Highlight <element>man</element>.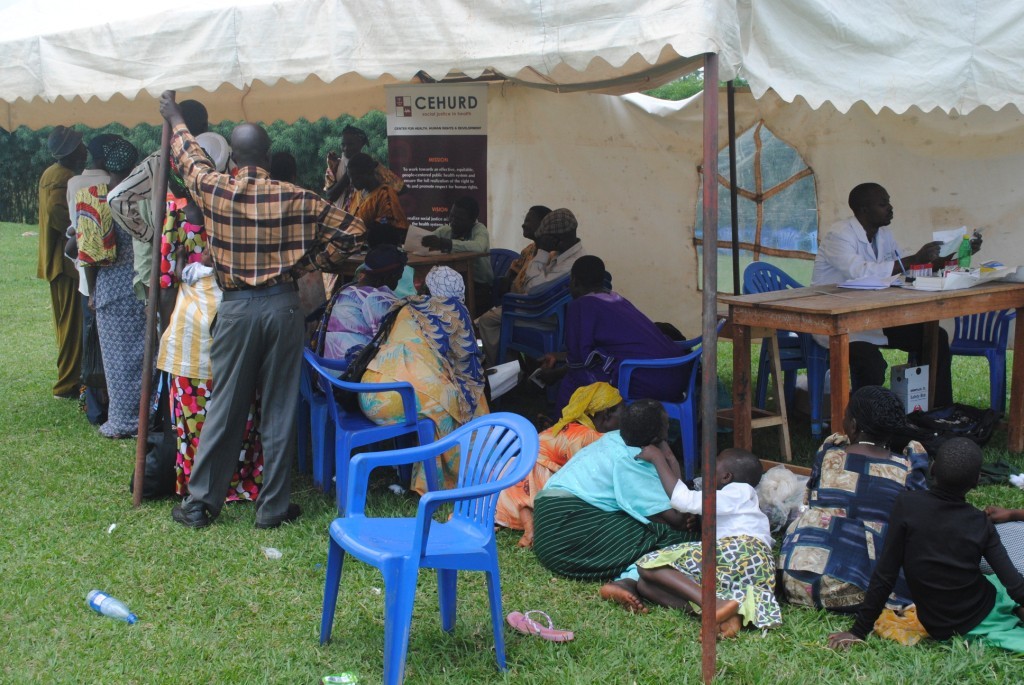
Highlighted region: Rect(418, 189, 507, 329).
